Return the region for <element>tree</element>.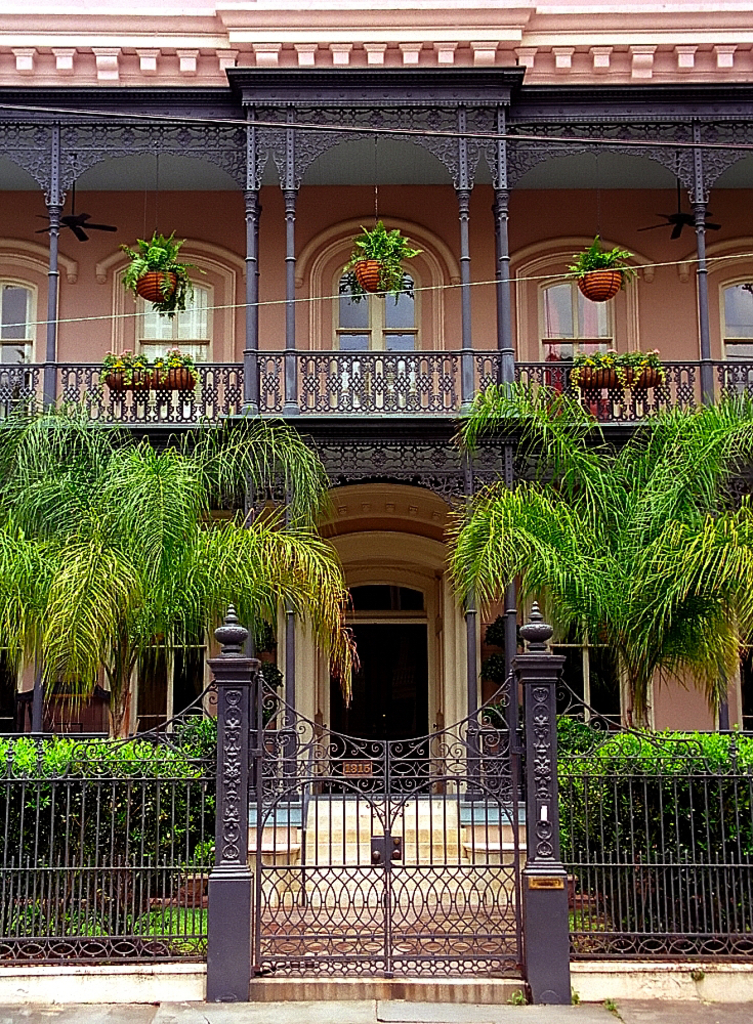
{"x1": 446, "y1": 367, "x2": 740, "y2": 772}.
